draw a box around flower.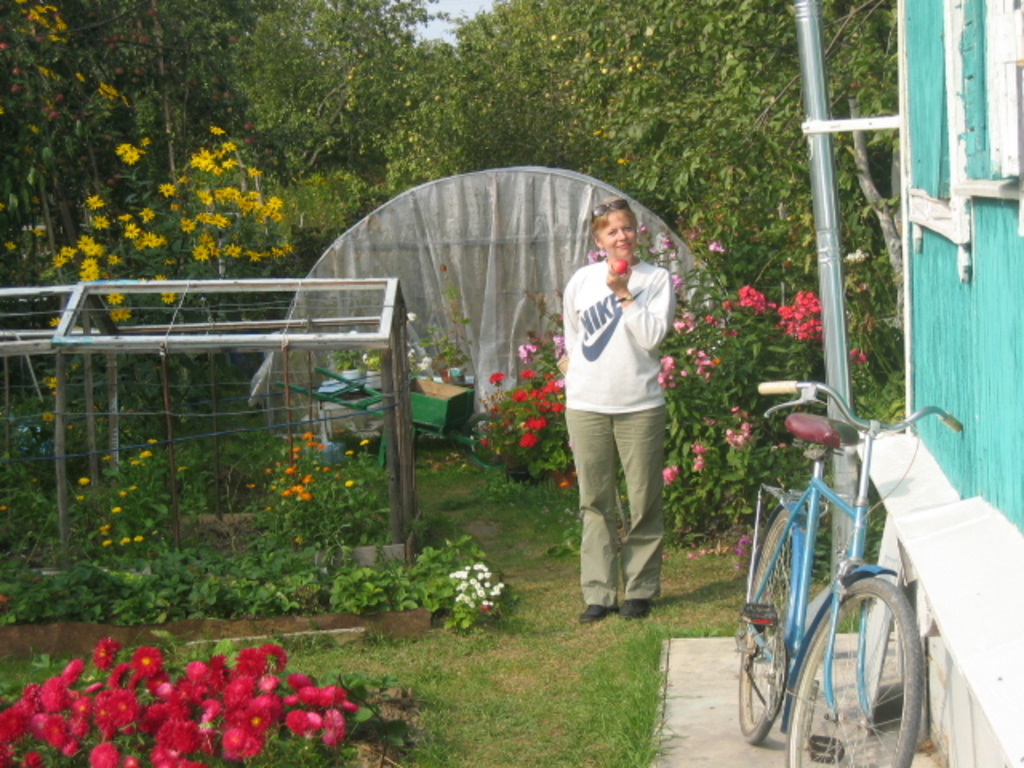
<bbox>558, 469, 574, 488</bbox>.
